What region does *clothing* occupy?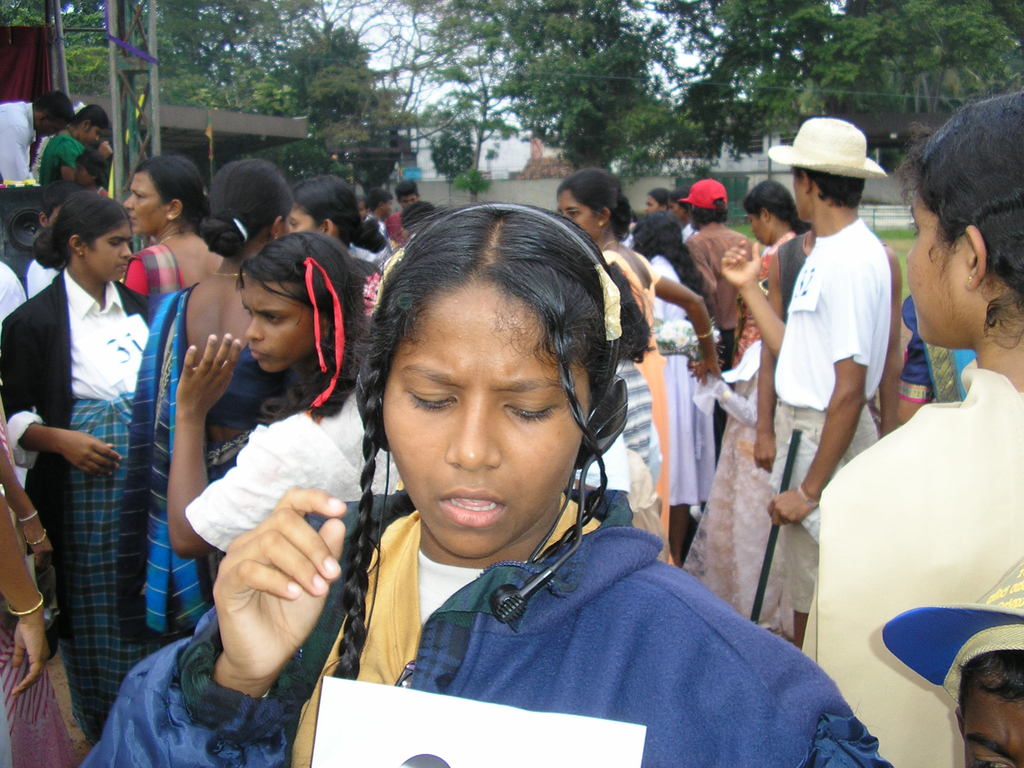
{"x1": 77, "y1": 485, "x2": 890, "y2": 767}.
